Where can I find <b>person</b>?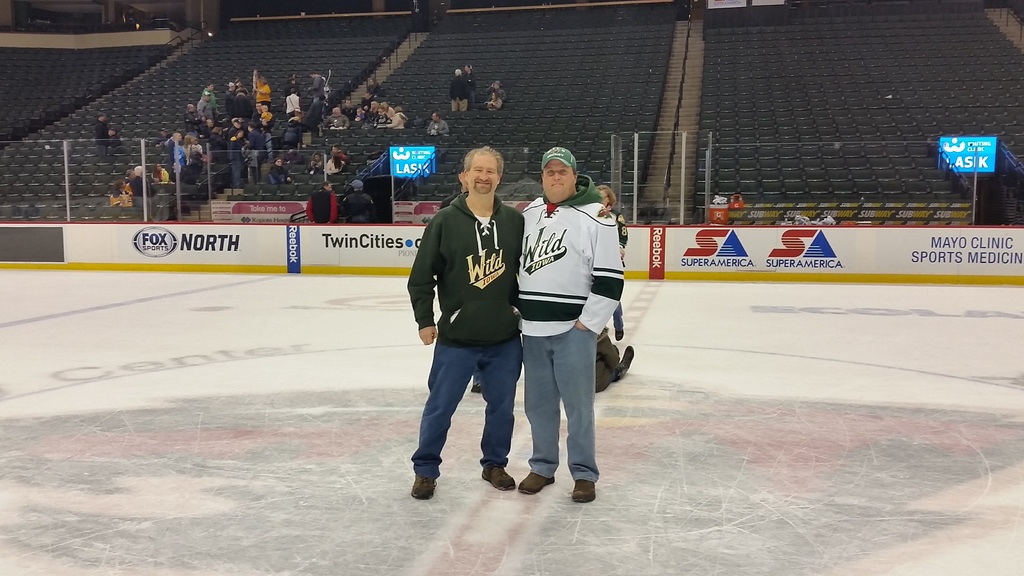
You can find it at box(133, 168, 154, 196).
